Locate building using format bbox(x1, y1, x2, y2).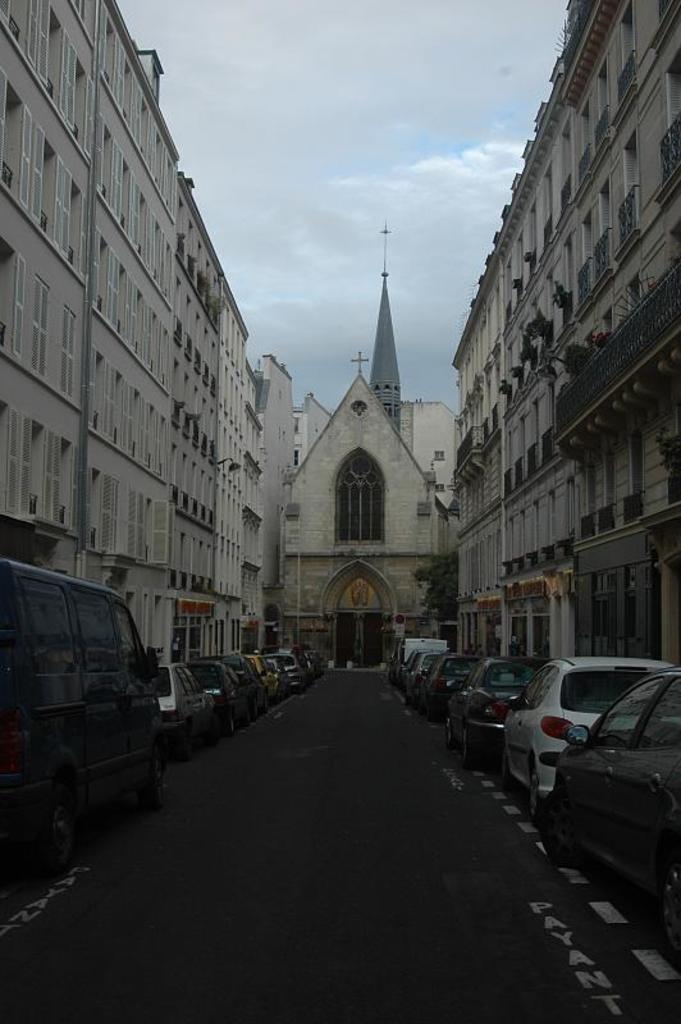
bbox(0, 0, 293, 669).
